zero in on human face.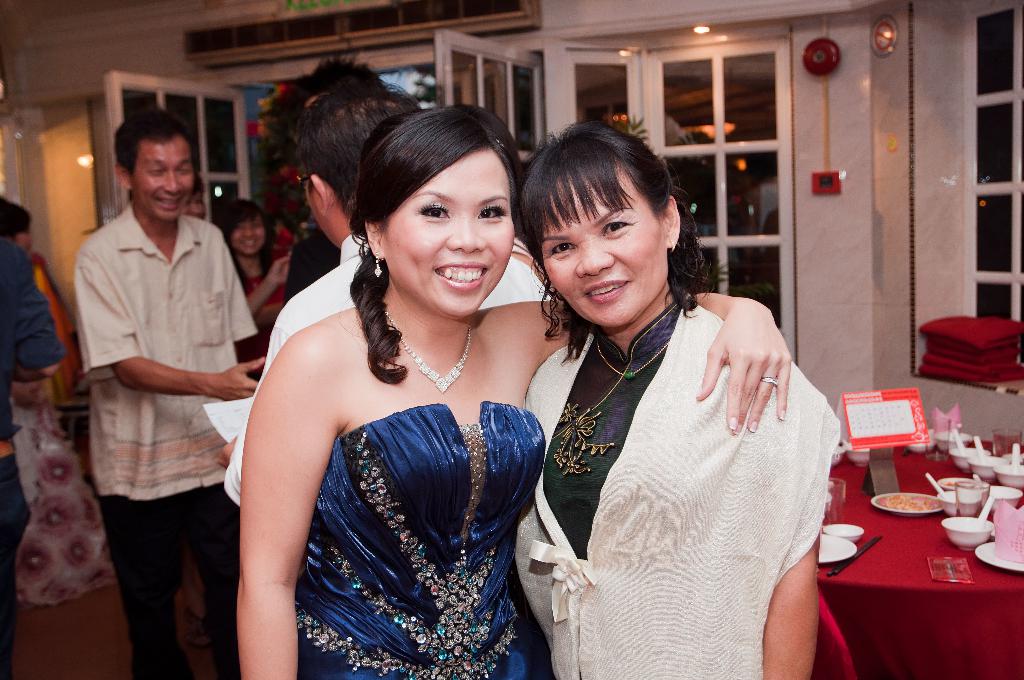
Zeroed in: {"left": 540, "top": 169, "right": 667, "bottom": 327}.
